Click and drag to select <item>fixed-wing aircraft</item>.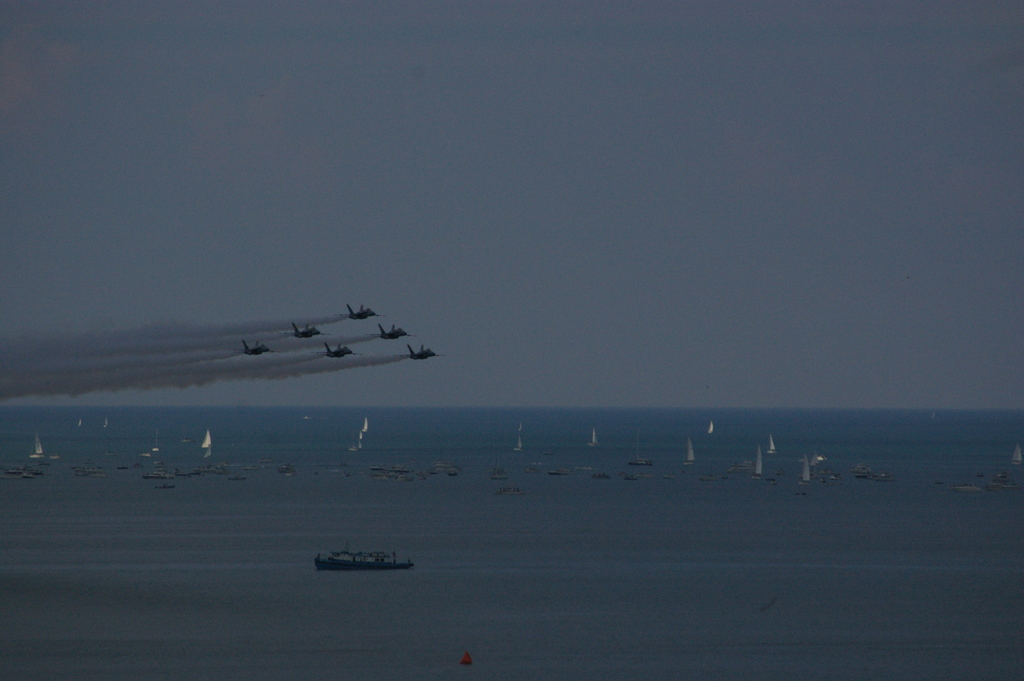
Selection: select_region(245, 332, 266, 357).
